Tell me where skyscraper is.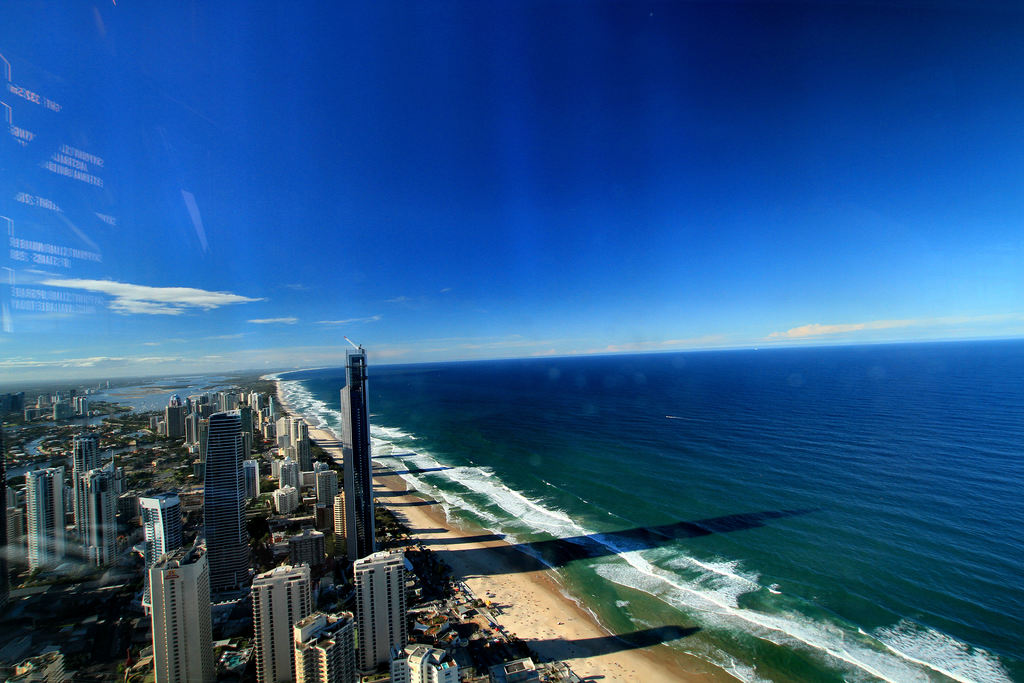
skyscraper is at [x1=140, y1=493, x2=192, y2=569].
